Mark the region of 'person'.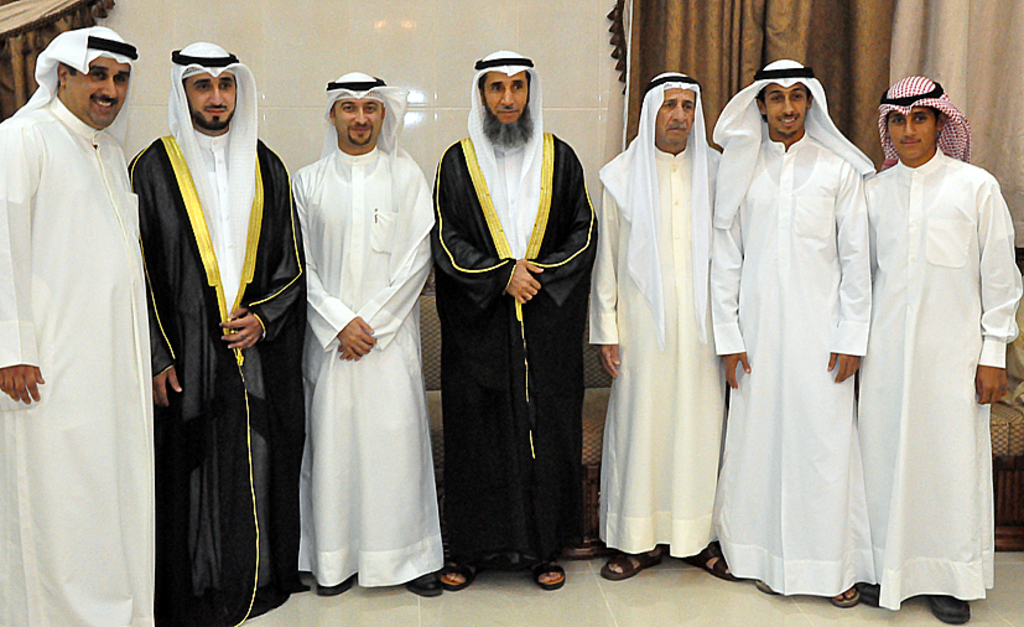
Region: l=425, t=46, r=604, b=603.
